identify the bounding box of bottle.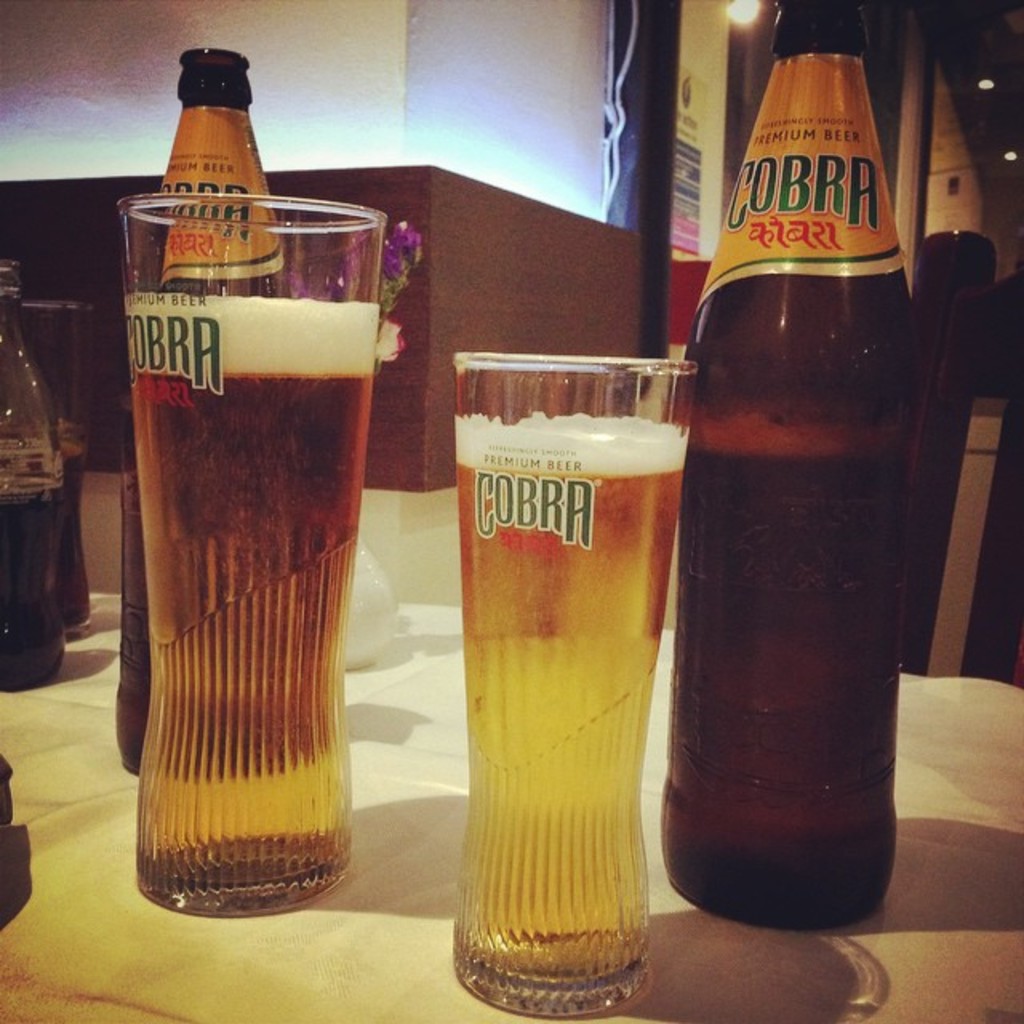
{"left": 0, "top": 258, "right": 69, "bottom": 693}.
